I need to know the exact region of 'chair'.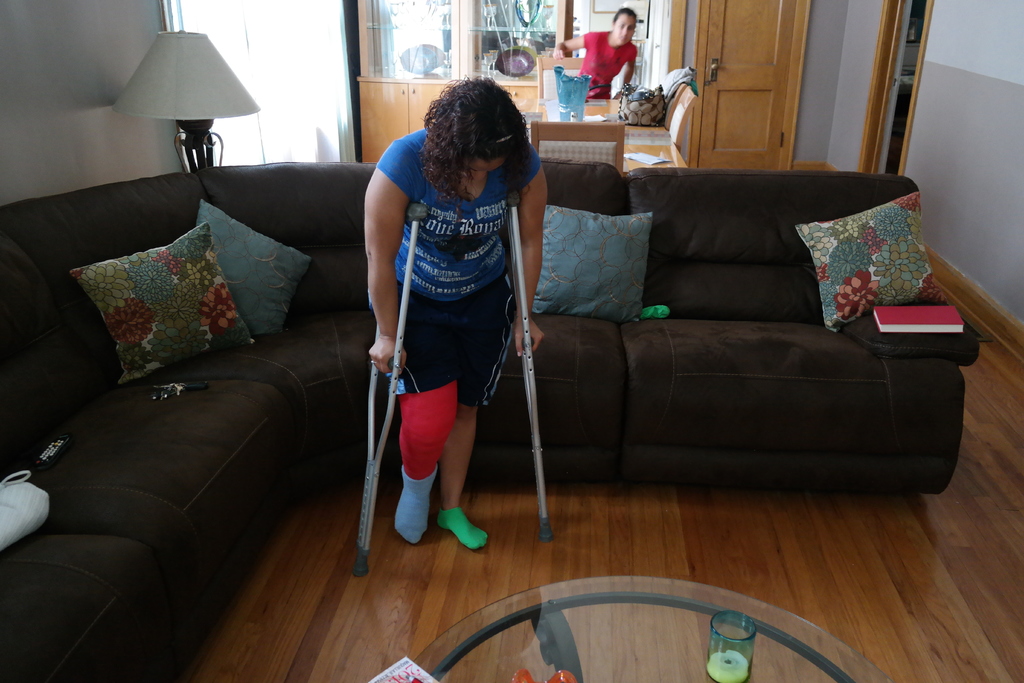
Region: pyautogui.locateOnScreen(535, 54, 588, 101).
